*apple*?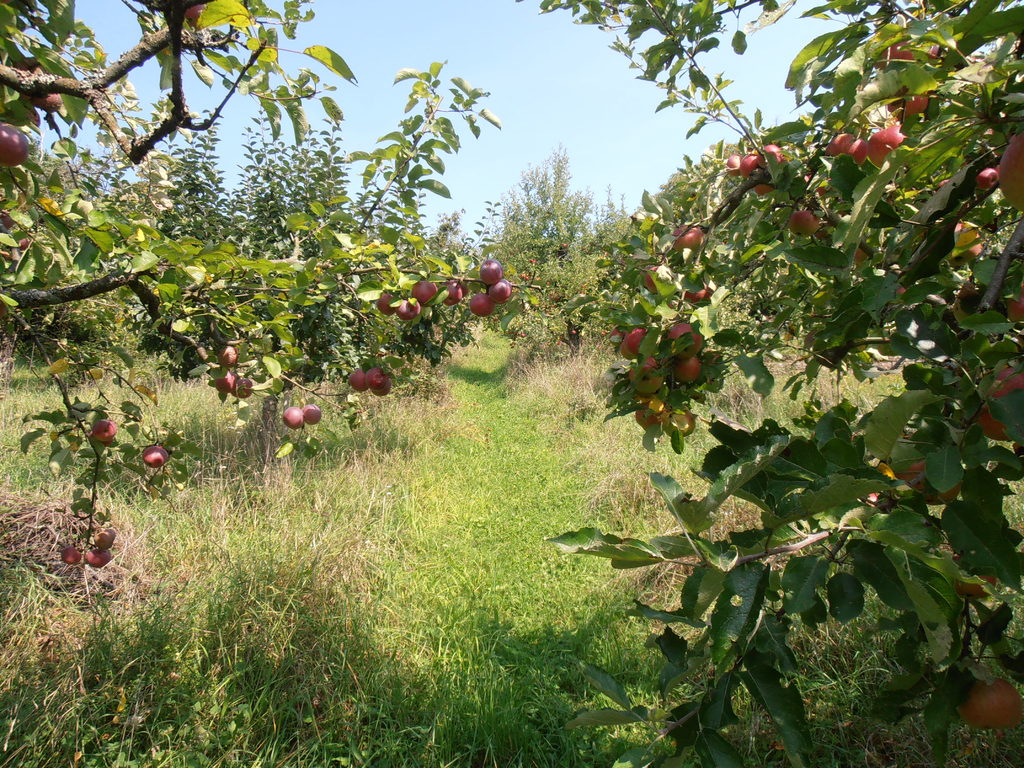
rect(372, 374, 389, 396)
